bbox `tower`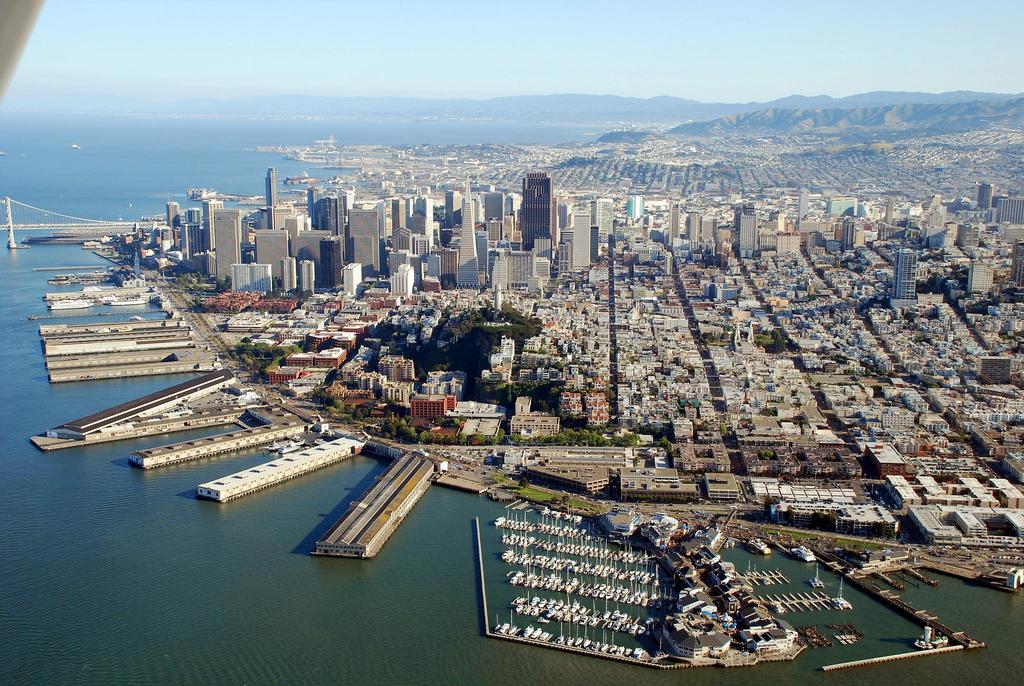
pyautogui.locateOnScreen(798, 190, 810, 221)
